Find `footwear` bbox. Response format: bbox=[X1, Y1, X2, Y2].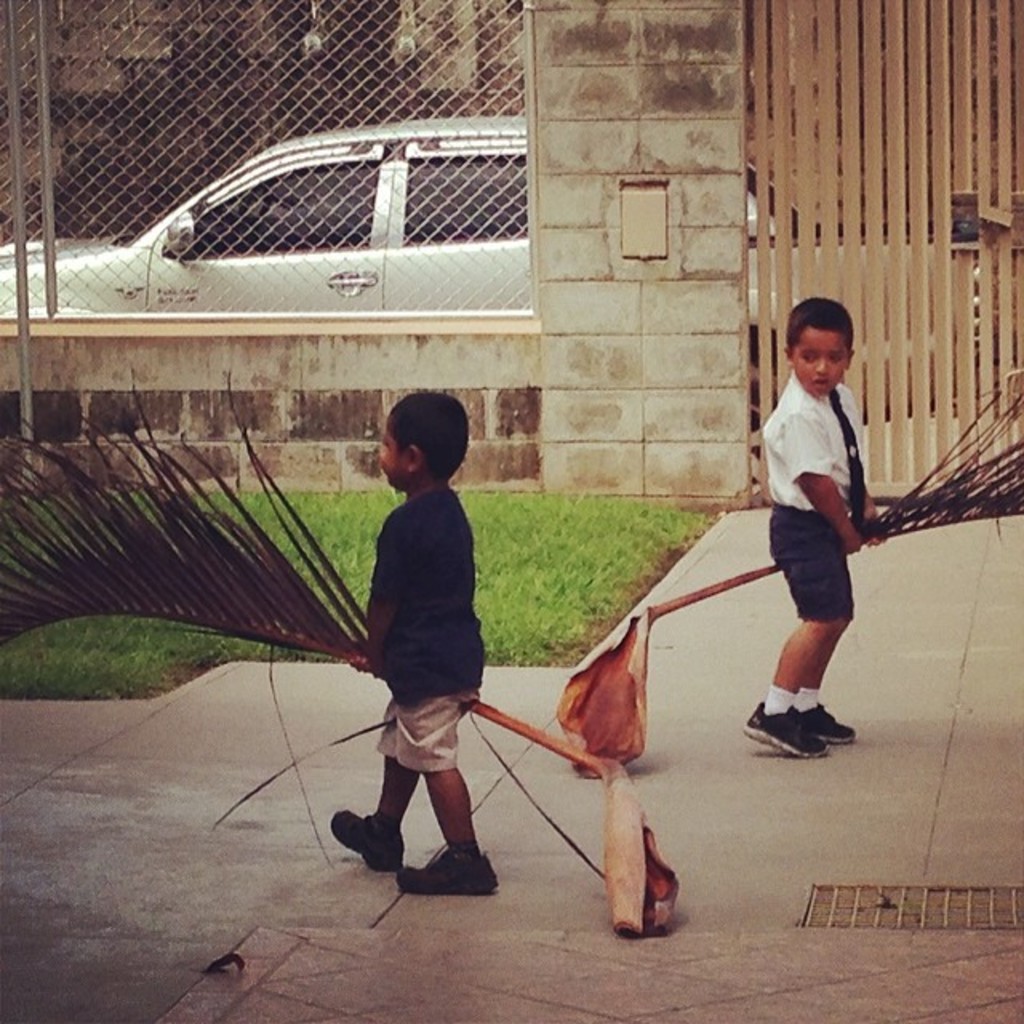
bbox=[394, 845, 499, 891].
